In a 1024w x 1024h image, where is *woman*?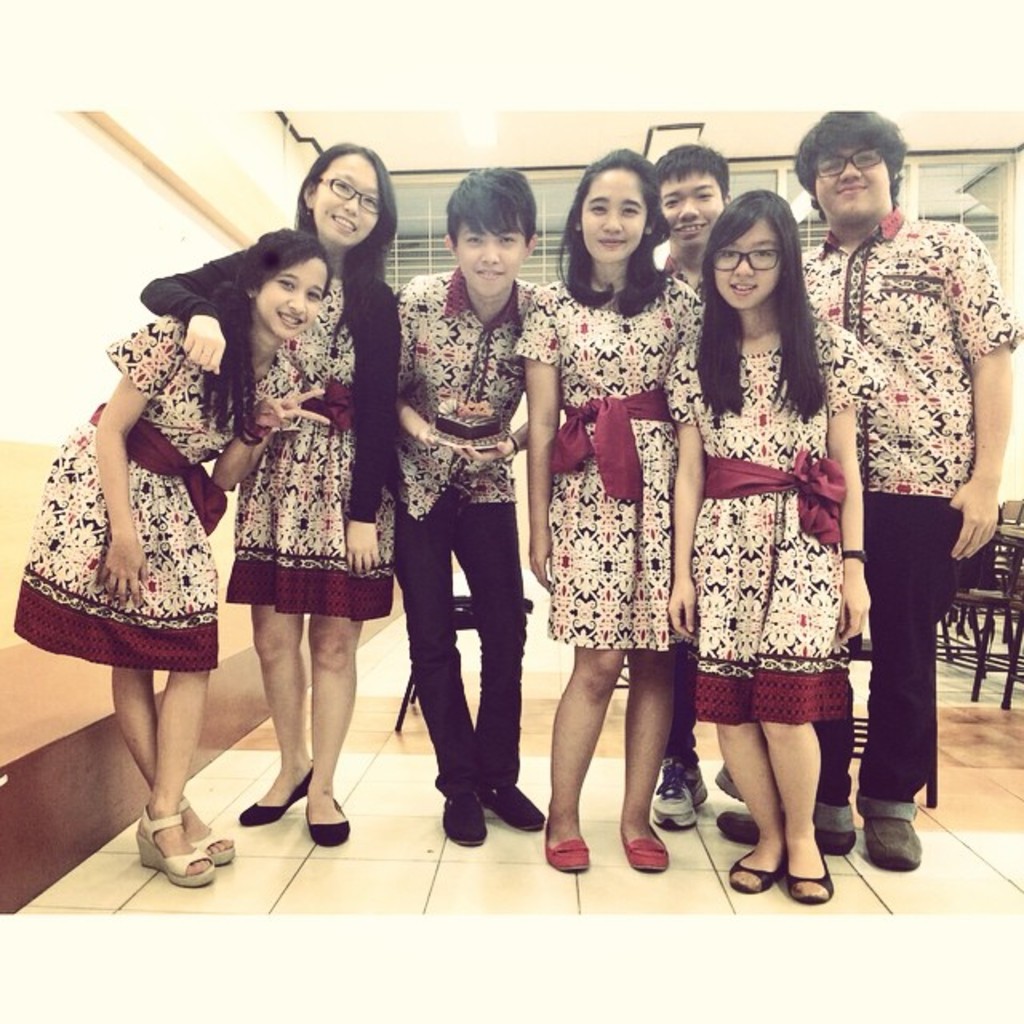
[682, 166, 886, 883].
